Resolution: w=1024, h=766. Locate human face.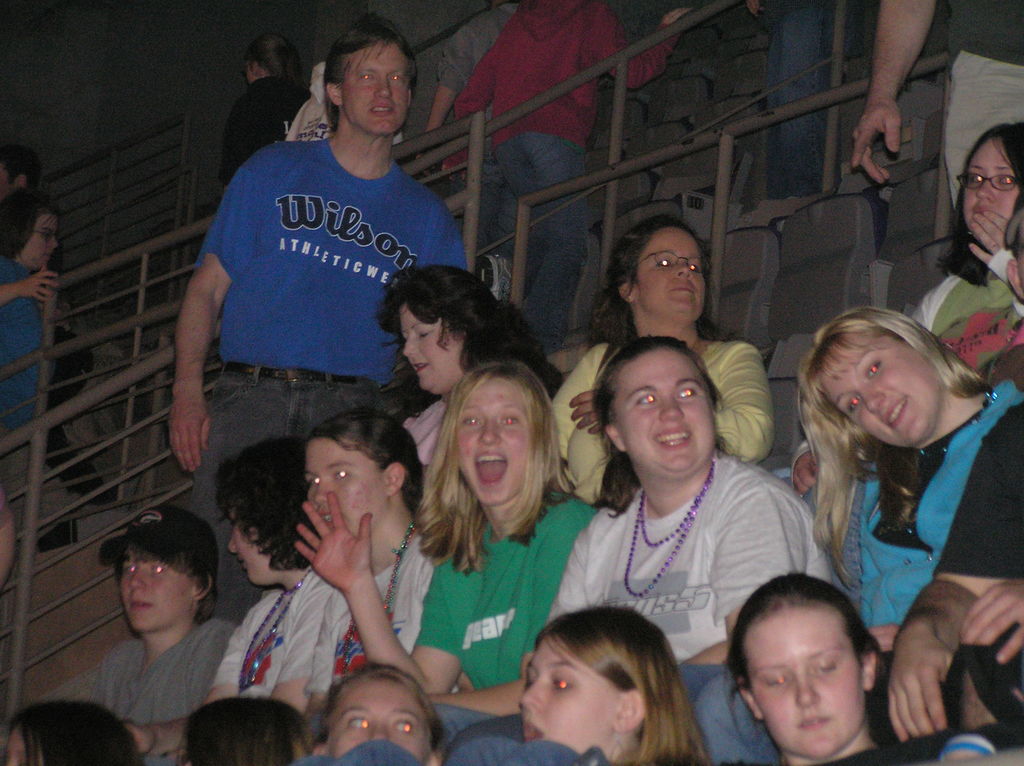
bbox=(963, 131, 1020, 231).
